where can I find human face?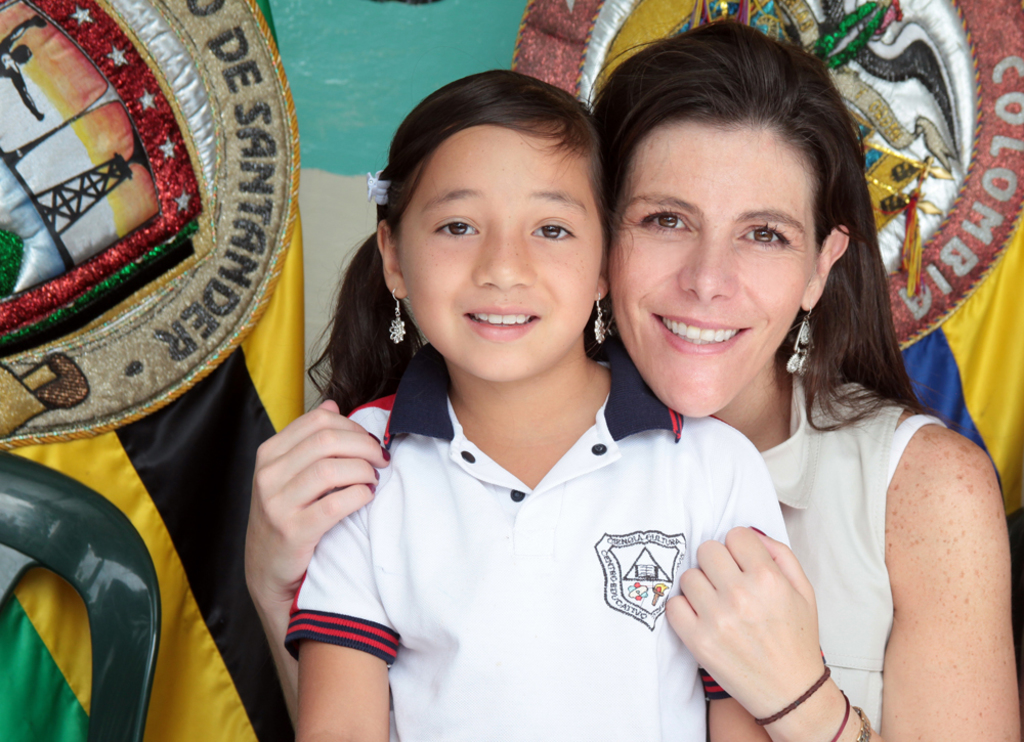
You can find it at region(402, 119, 601, 382).
